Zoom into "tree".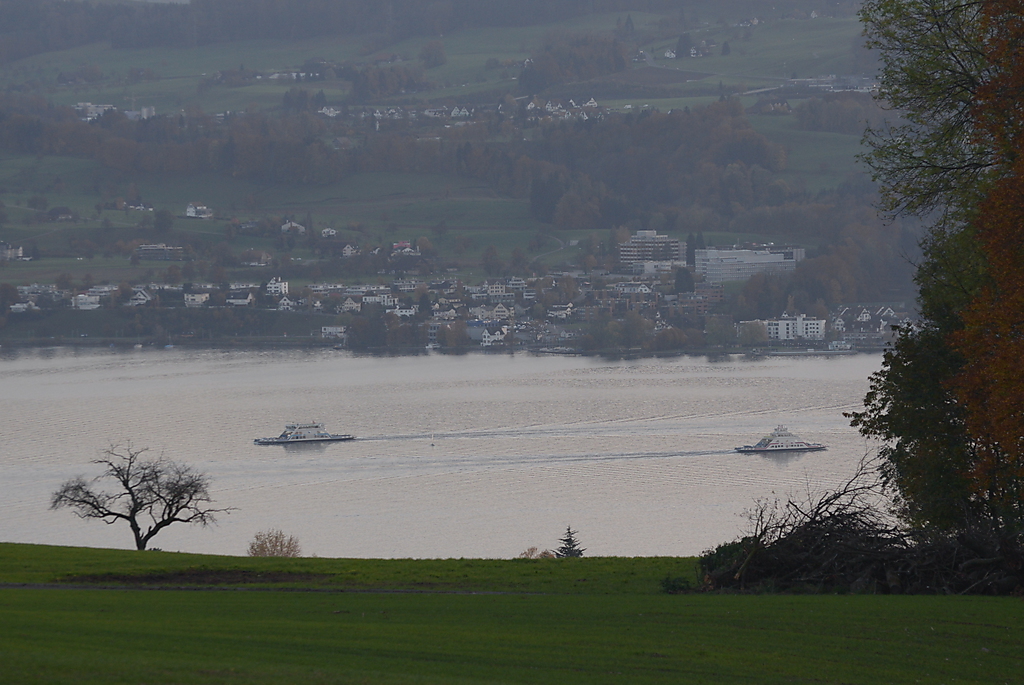
Zoom target: pyautogui.locateOnScreen(290, 285, 314, 304).
